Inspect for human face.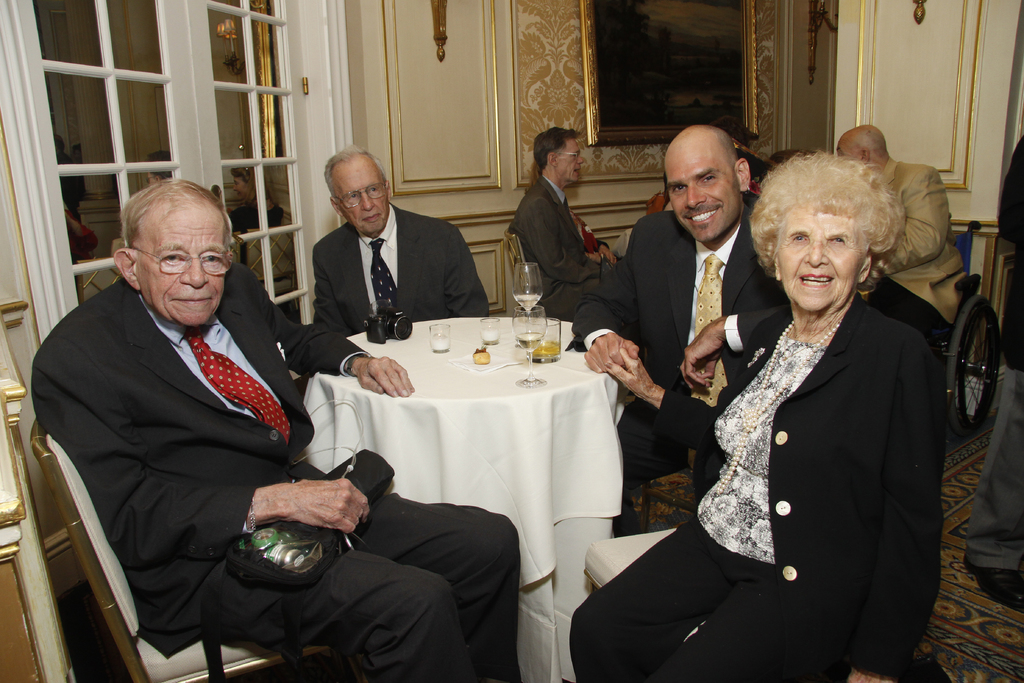
Inspection: [x1=132, y1=208, x2=230, y2=341].
